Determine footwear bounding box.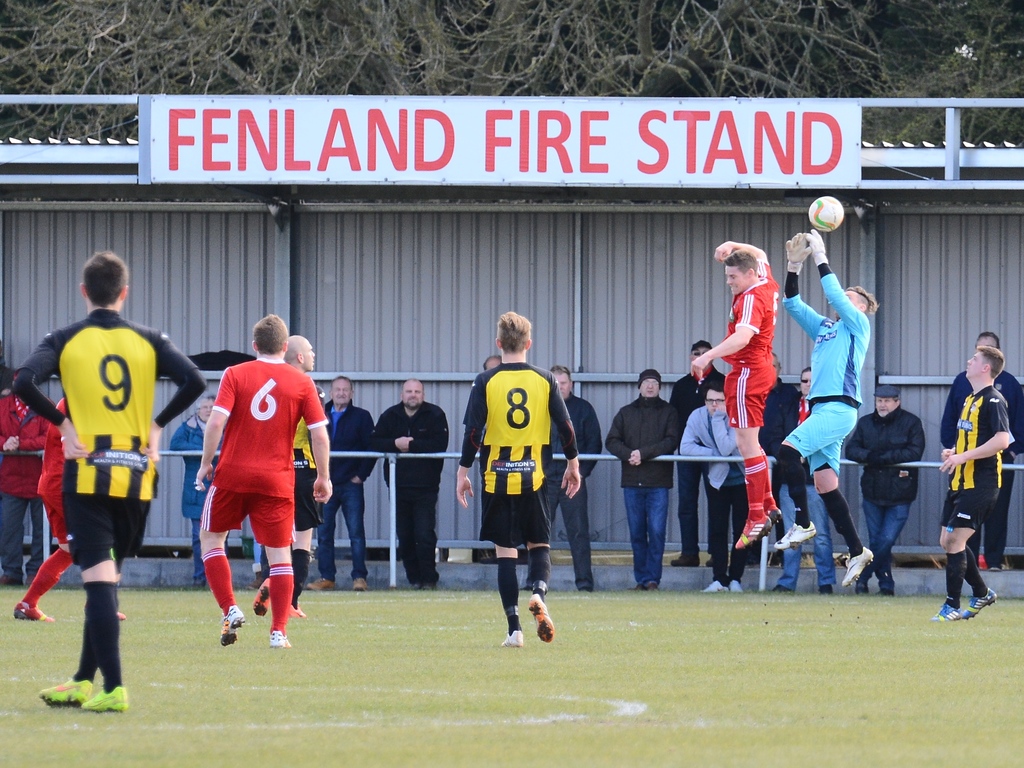
Determined: rect(255, 580, 275, 617).
